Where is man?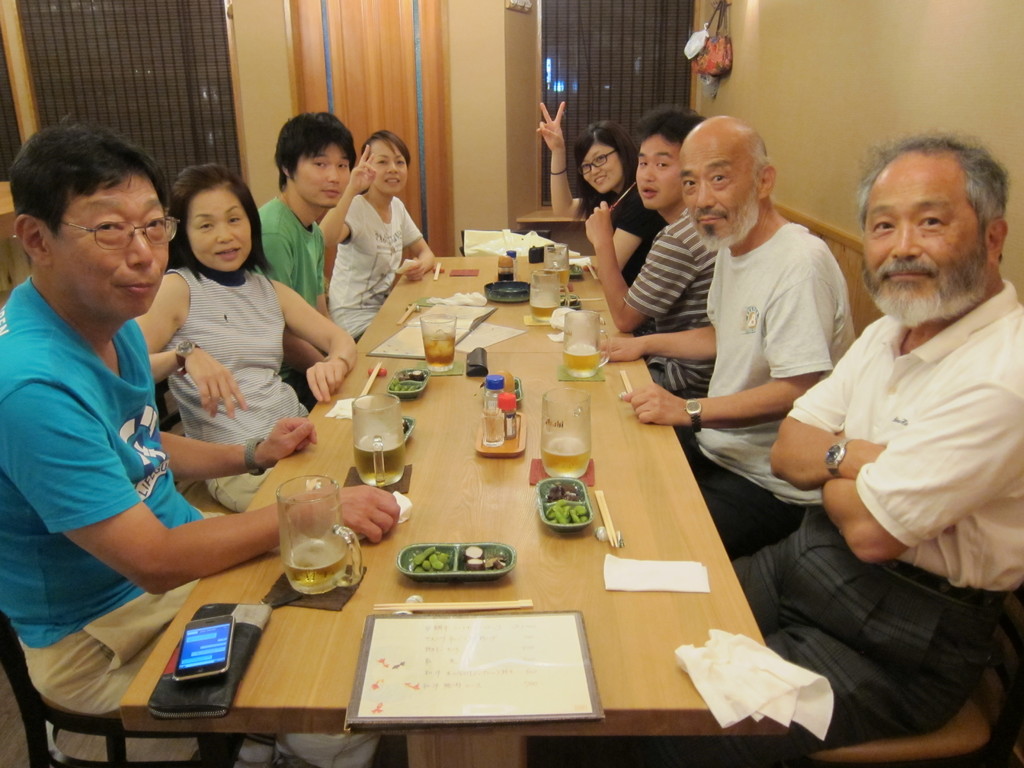
[x1=585, y1=102, x2=723, y2=442].
